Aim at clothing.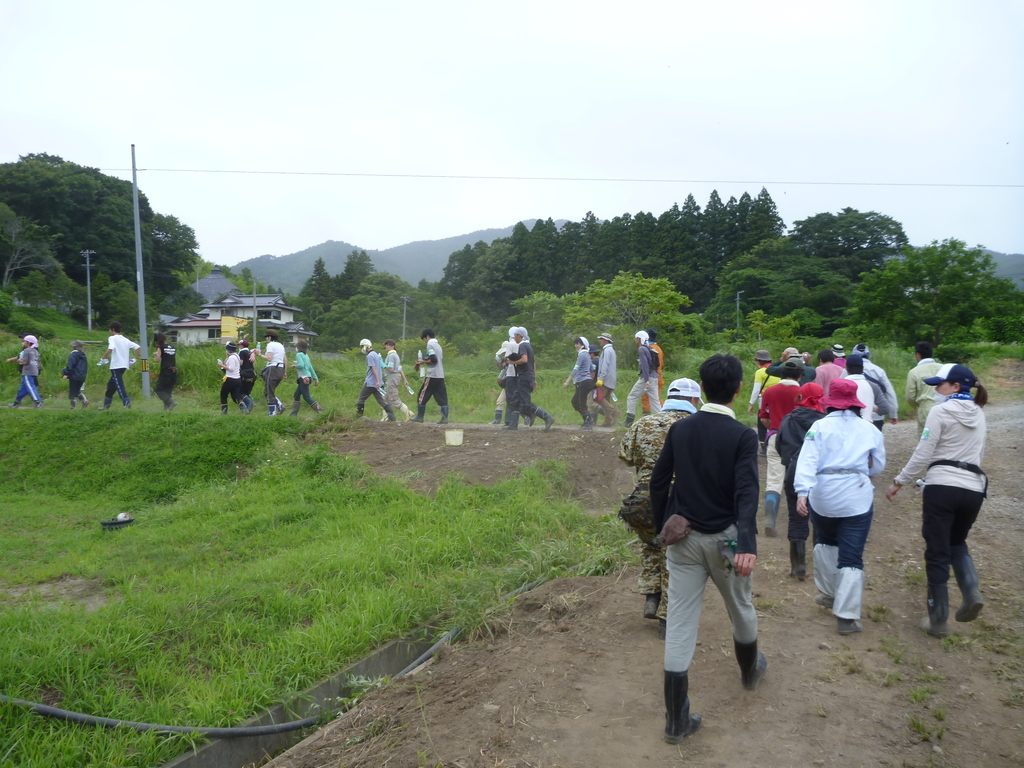
Aimed at [829,349,845,369].
